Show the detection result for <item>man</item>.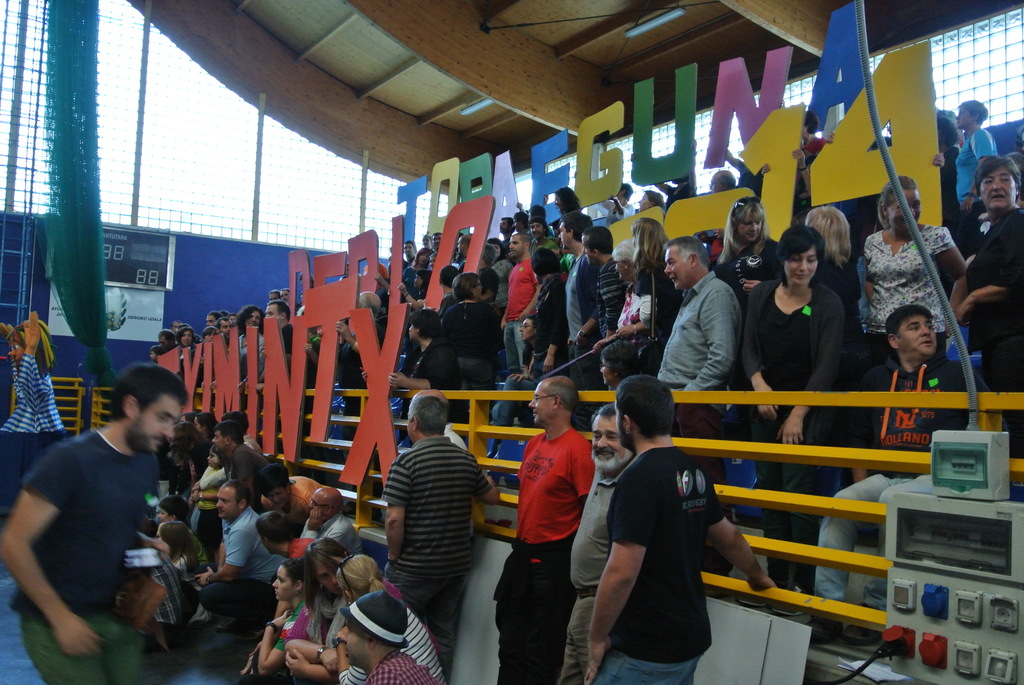
crop(561, 403, 634, 684).
